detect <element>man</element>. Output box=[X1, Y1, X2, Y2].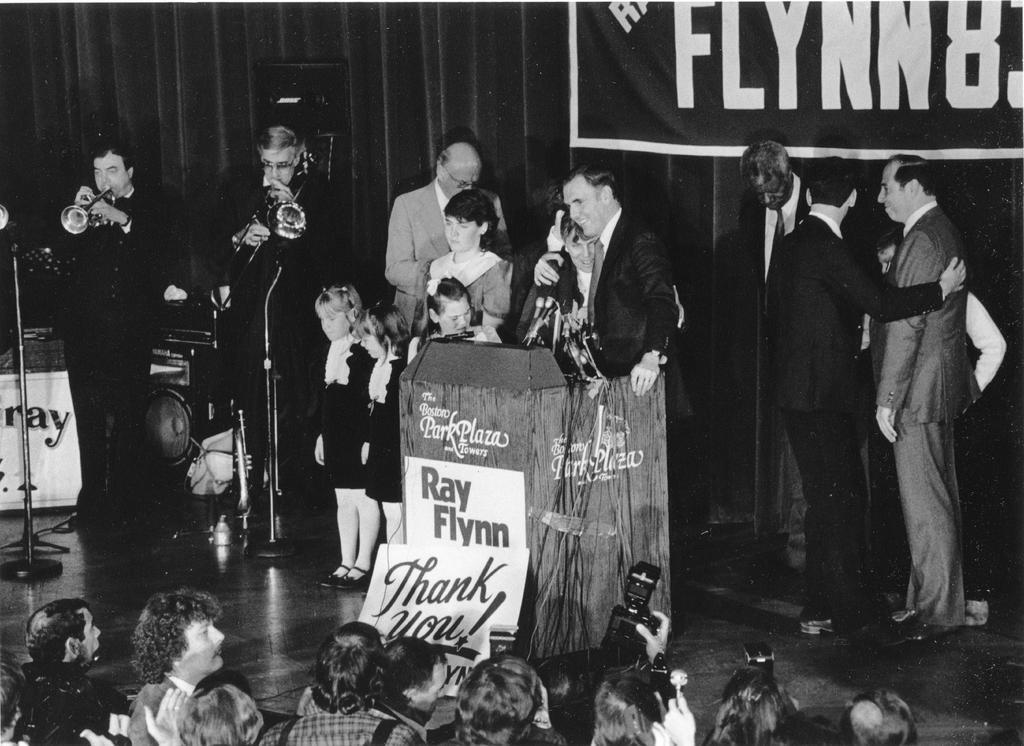
box=[115, 584, 225, 743].
